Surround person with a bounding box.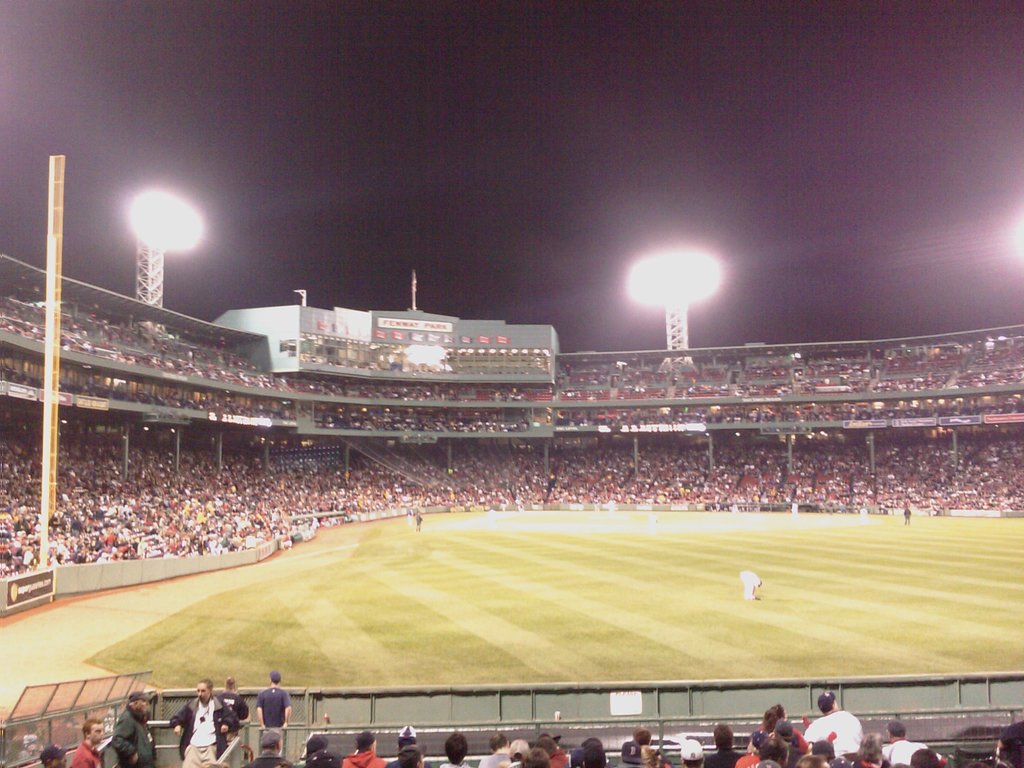
bbox=[109, 692, 161, 767].
